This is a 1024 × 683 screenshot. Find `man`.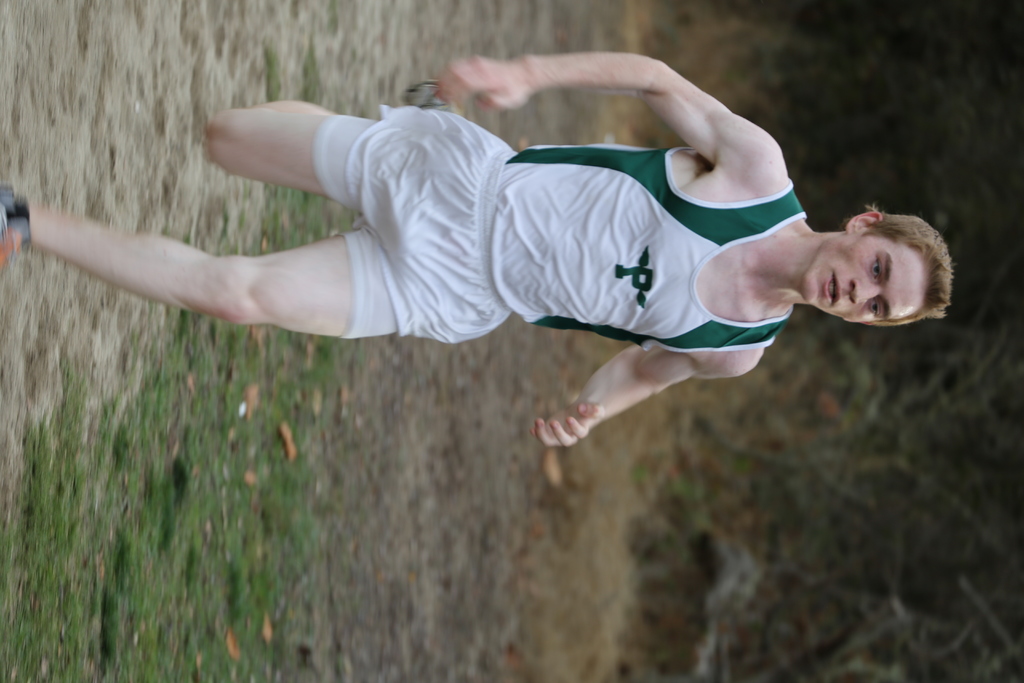
Bounding box: (x1=0, y1=51, x2=954, y2=450).
